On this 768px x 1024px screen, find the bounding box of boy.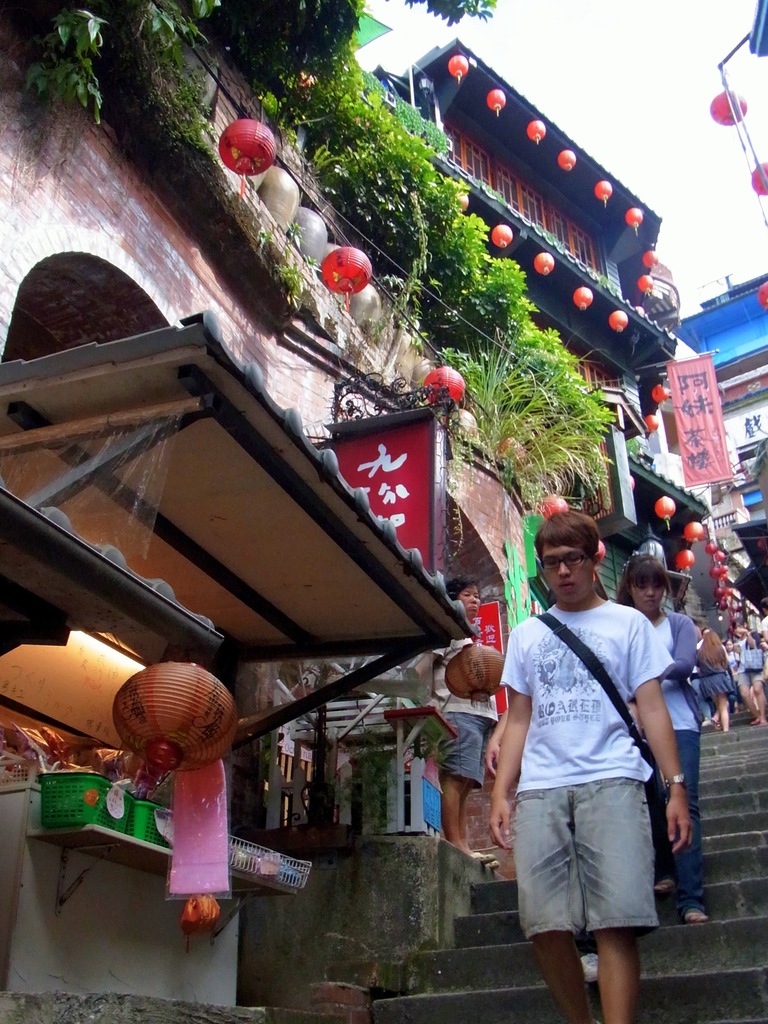
Bounding box: detection(470, 543, 708, 1023).
